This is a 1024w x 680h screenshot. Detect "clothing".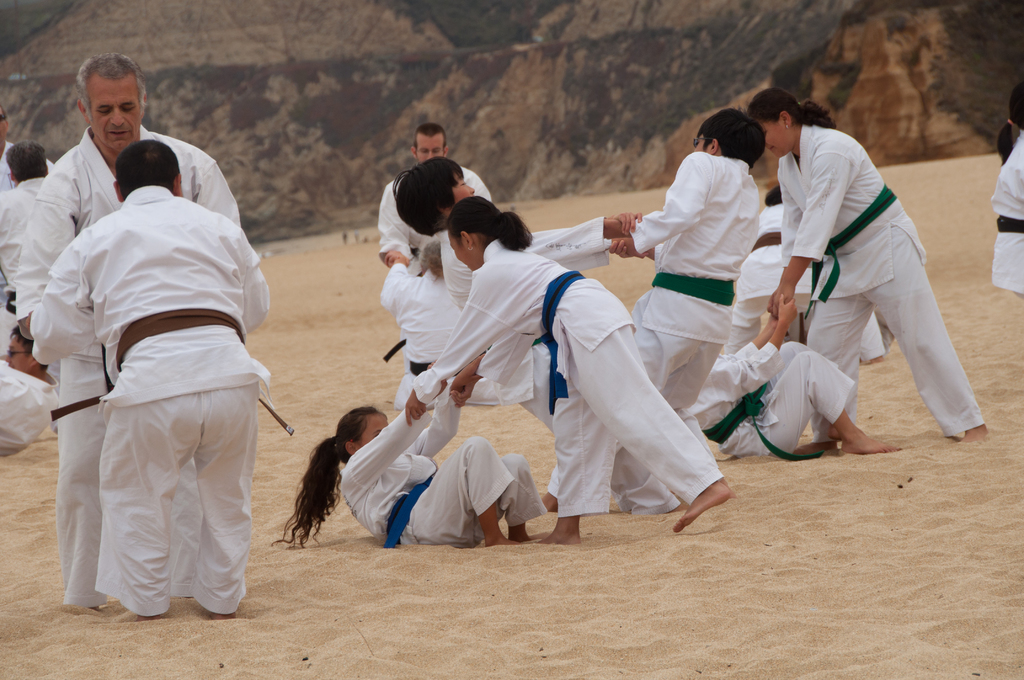
990/131/1023/299.
